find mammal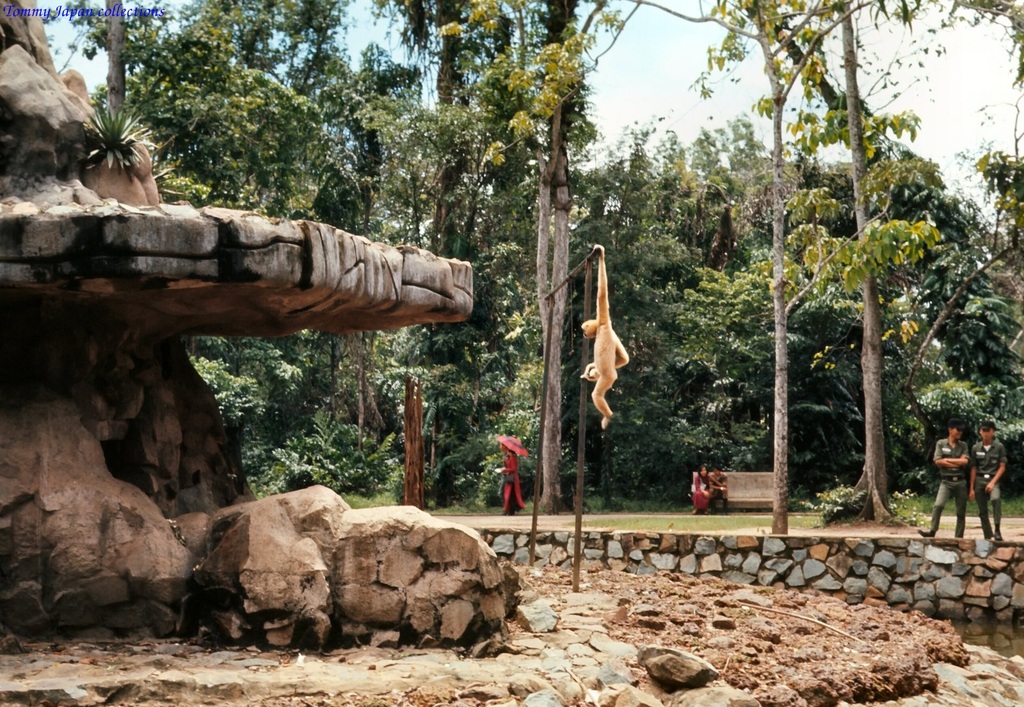
bbox(582, 242, 629, 429)
